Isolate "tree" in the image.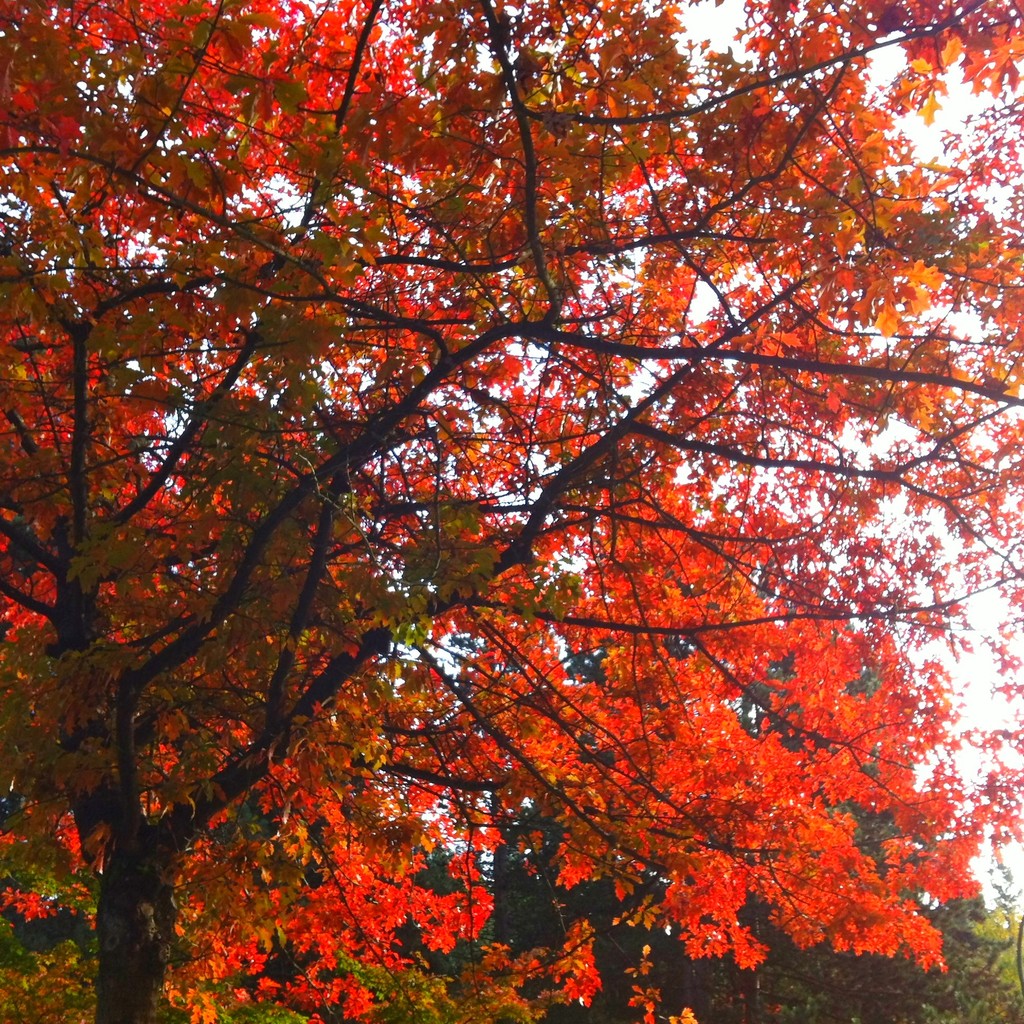
Isolated region: region(473, 564, 1023, 1022).
